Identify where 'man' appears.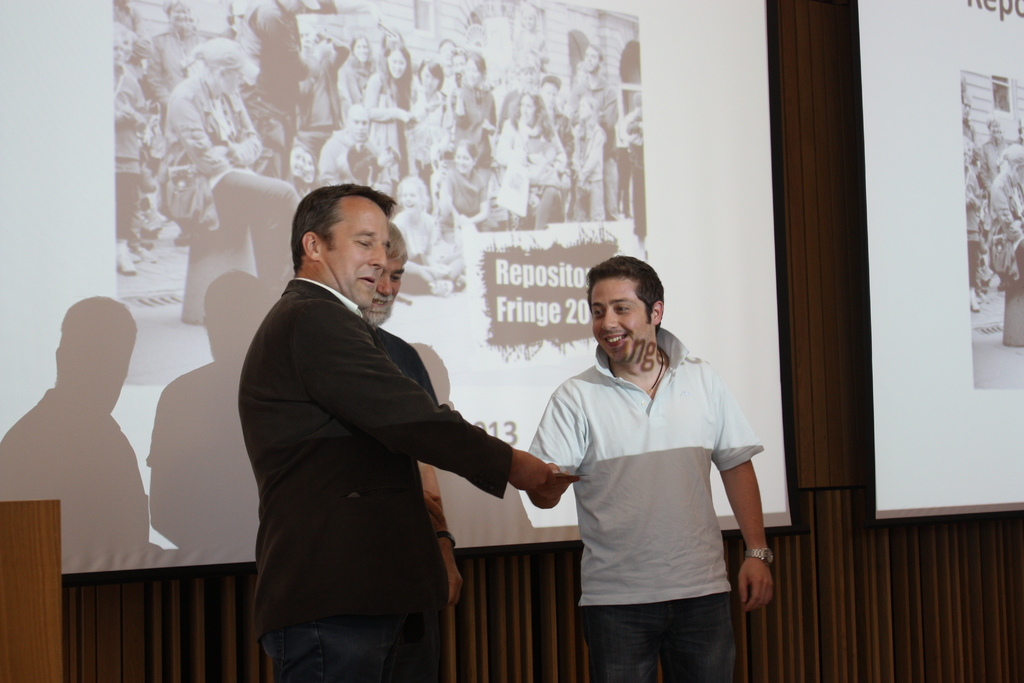
Appears at x1=239 y1=0 x2=312 y2=160.
